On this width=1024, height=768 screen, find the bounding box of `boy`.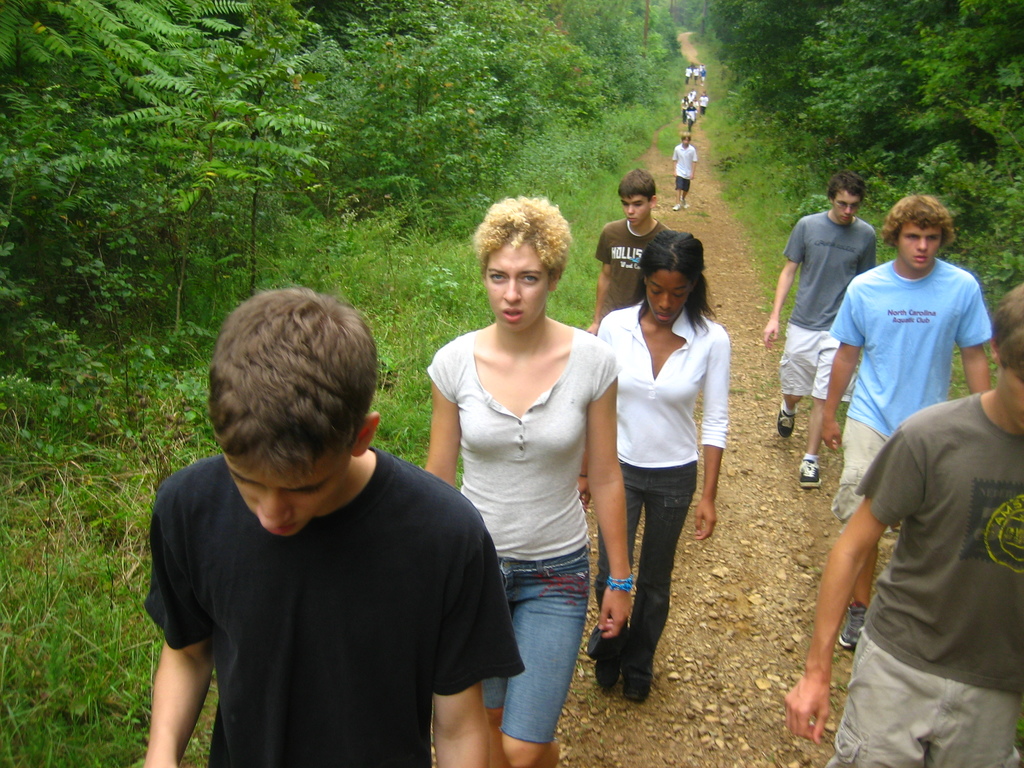
Bounding box: bbox=(784, 275, 1023, 767).
